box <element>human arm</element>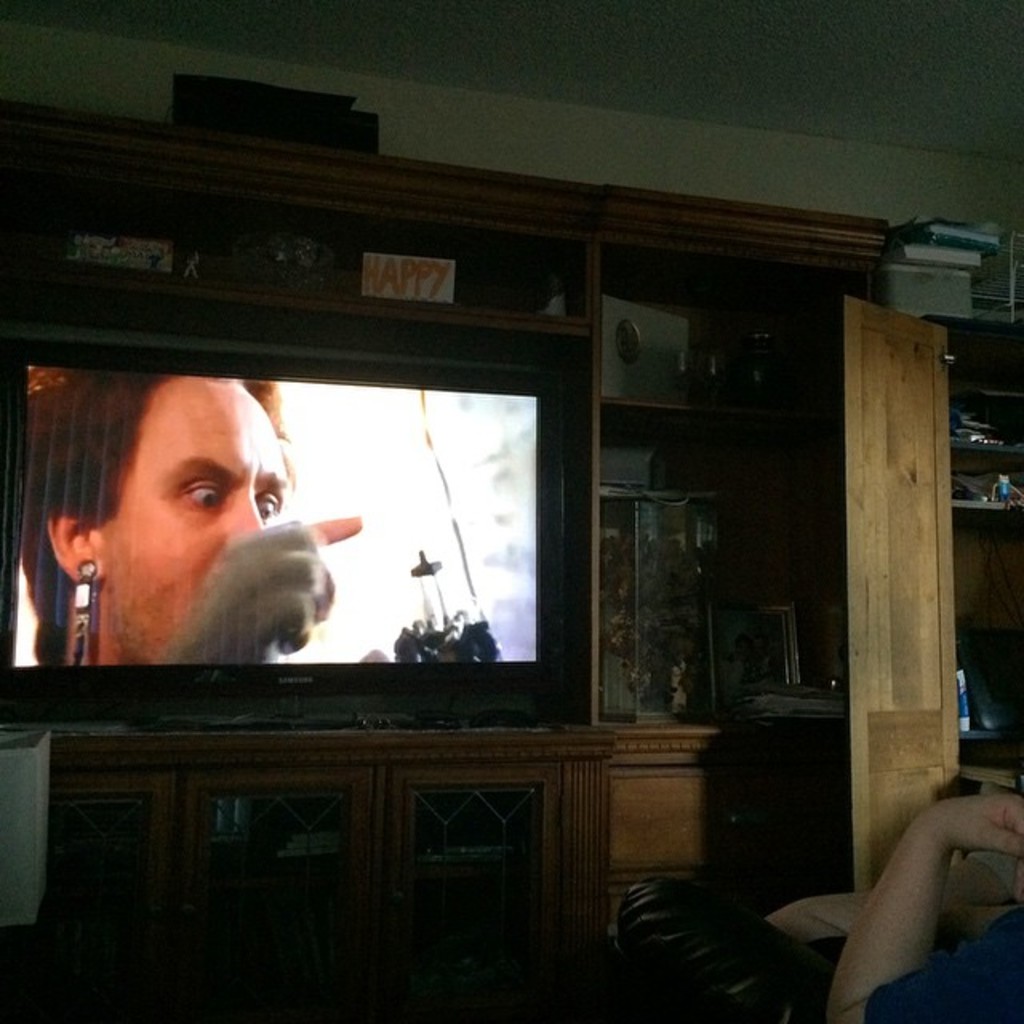
158/515/371/678
